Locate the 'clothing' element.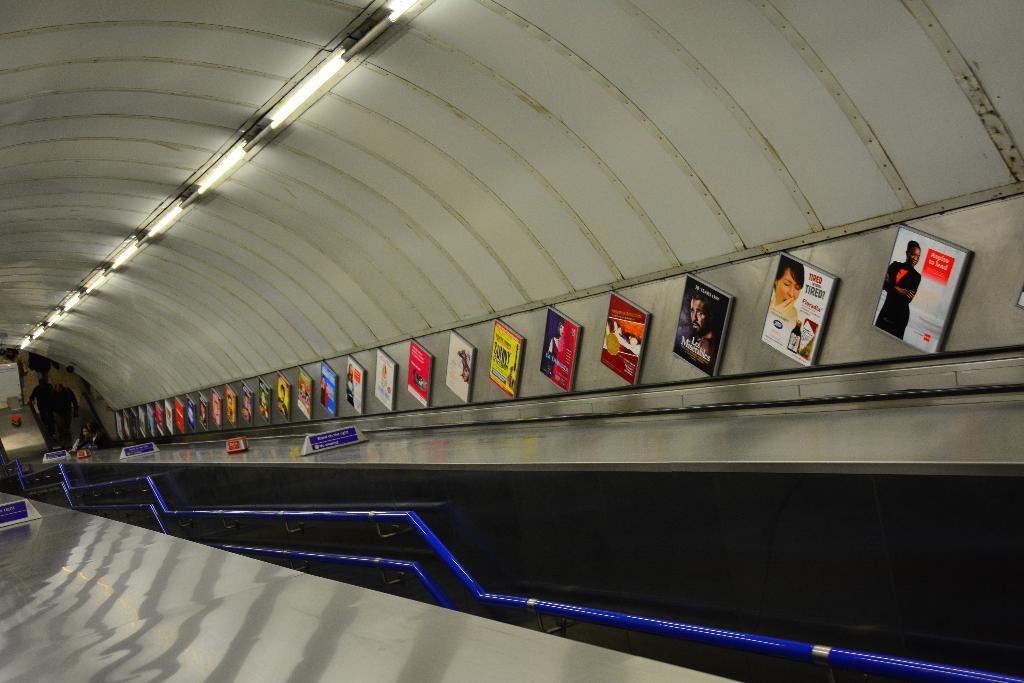
Element bbox: (47, 383, 80, 435).
